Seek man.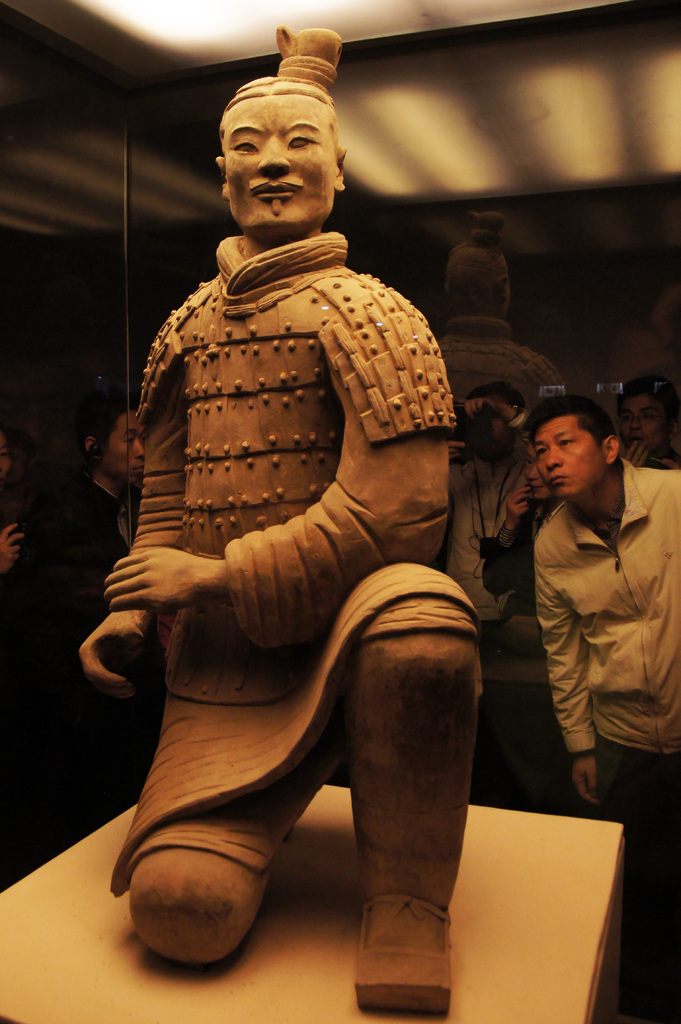
left=490, top=374, right=678, bottom=835.
